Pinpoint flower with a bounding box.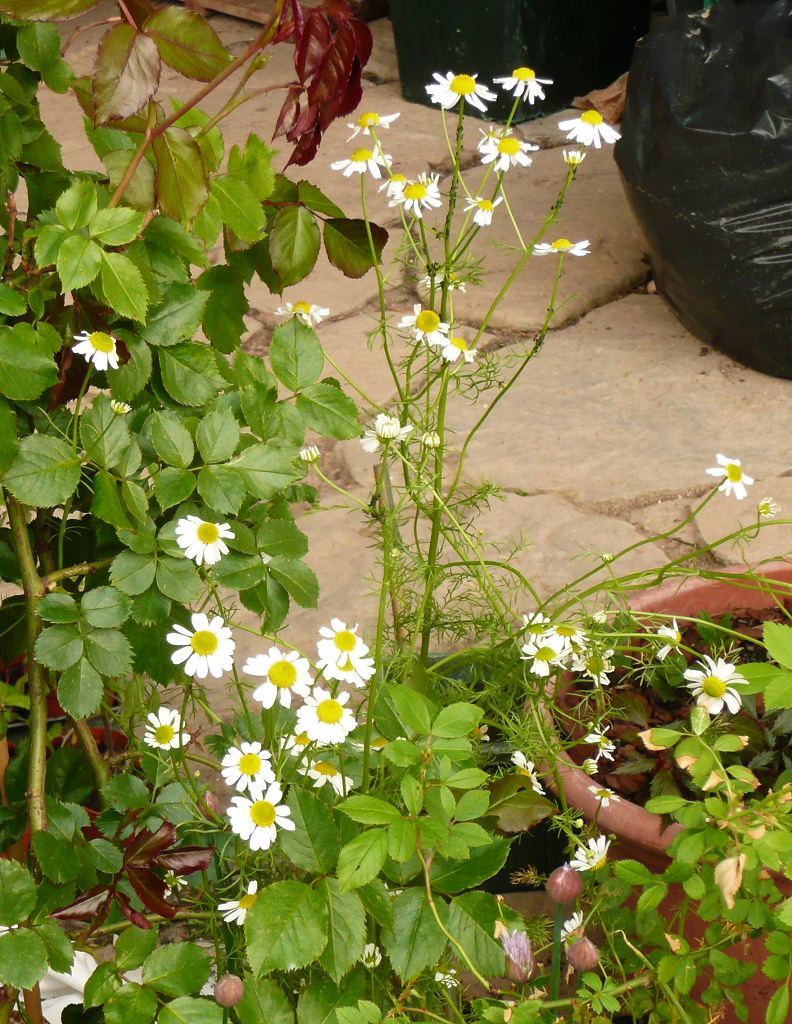
pyautogui.locateOnScreen(67, 327, 120, 369).
